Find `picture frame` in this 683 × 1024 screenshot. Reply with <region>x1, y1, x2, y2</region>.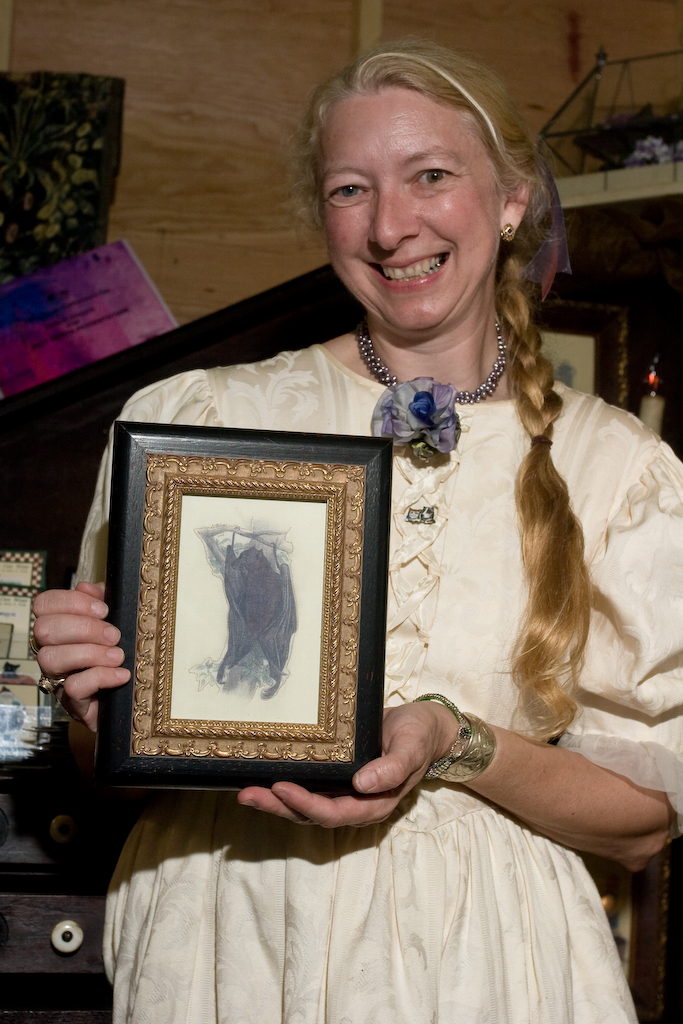
<region>99, 420, 402, 795</region>.
